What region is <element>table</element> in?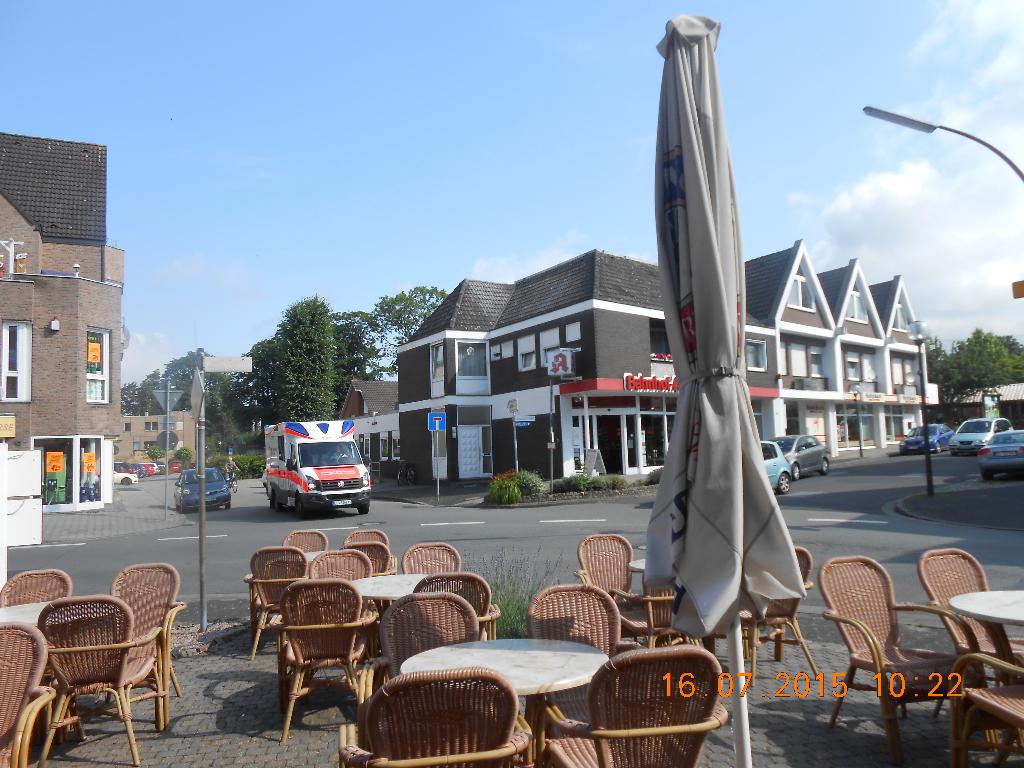
bbox=[269, 550, 332, 570].
